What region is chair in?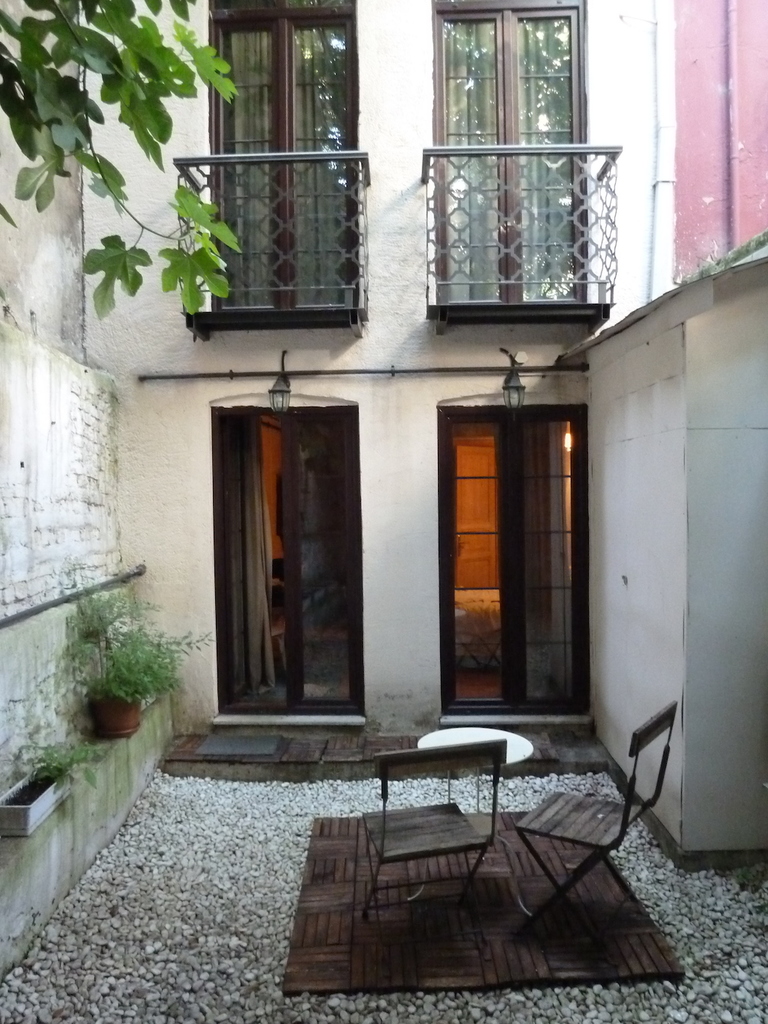
[left=512, top=706, right=680, bottom=950].
